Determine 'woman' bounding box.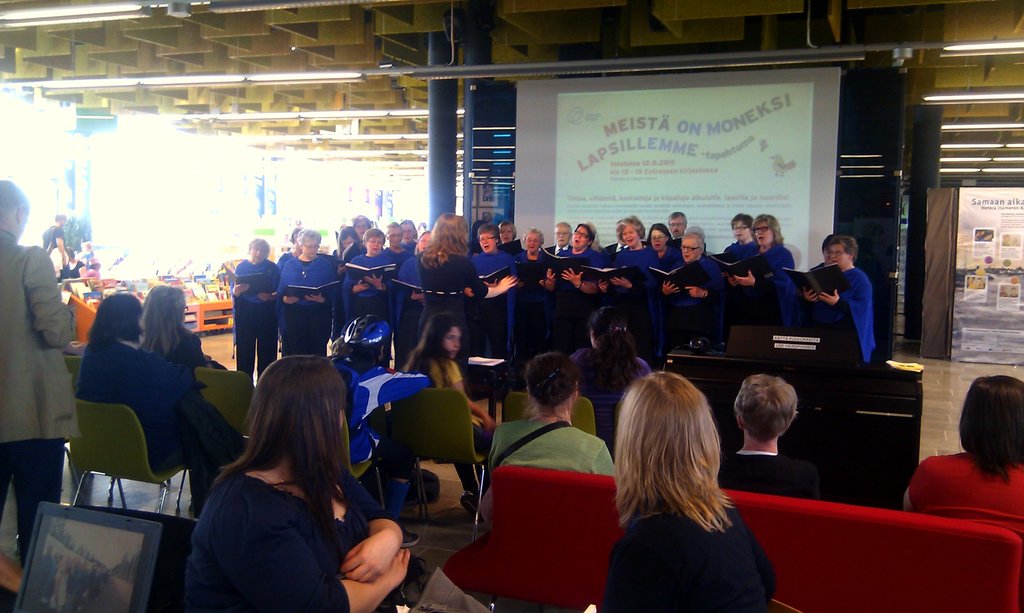
Determined: region(276, 228, 334, 355).
